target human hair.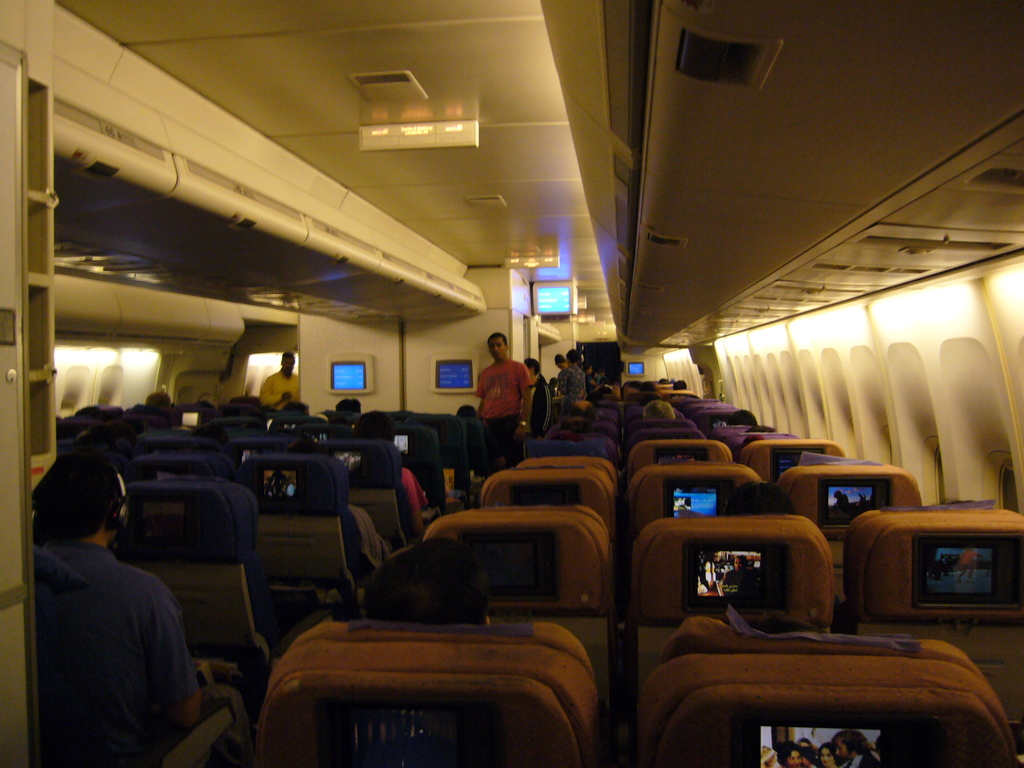
Target region: detection(641, 382, 662, 391).
